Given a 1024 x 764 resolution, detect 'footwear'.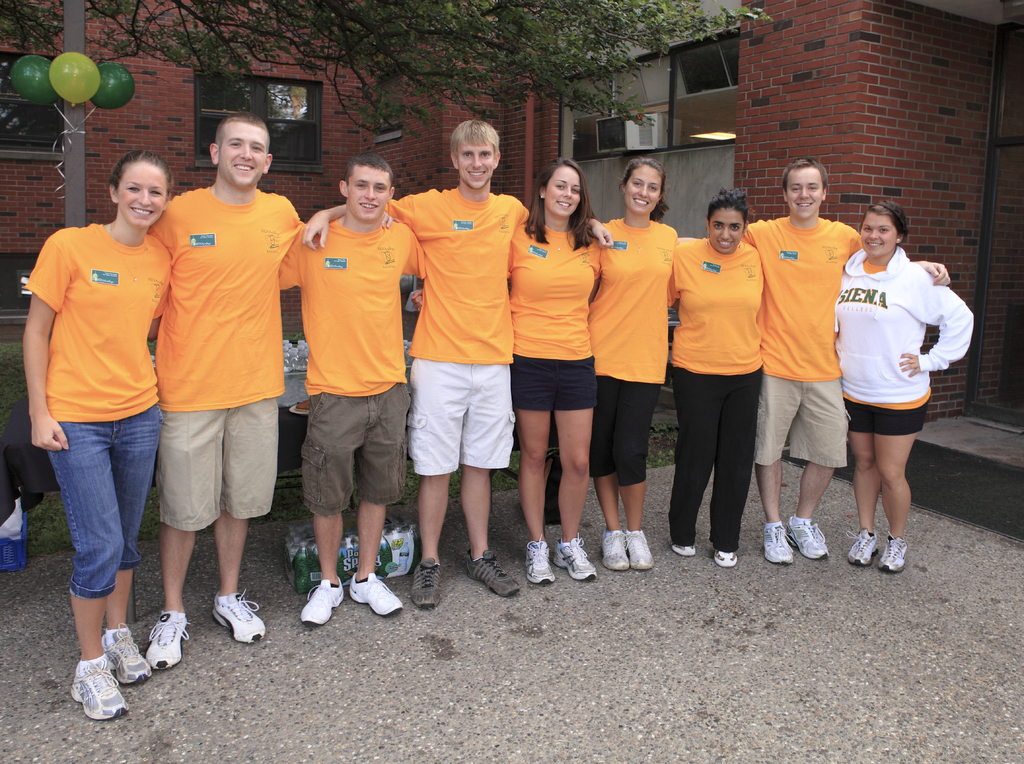
locate(671, 546, 696, 555).
